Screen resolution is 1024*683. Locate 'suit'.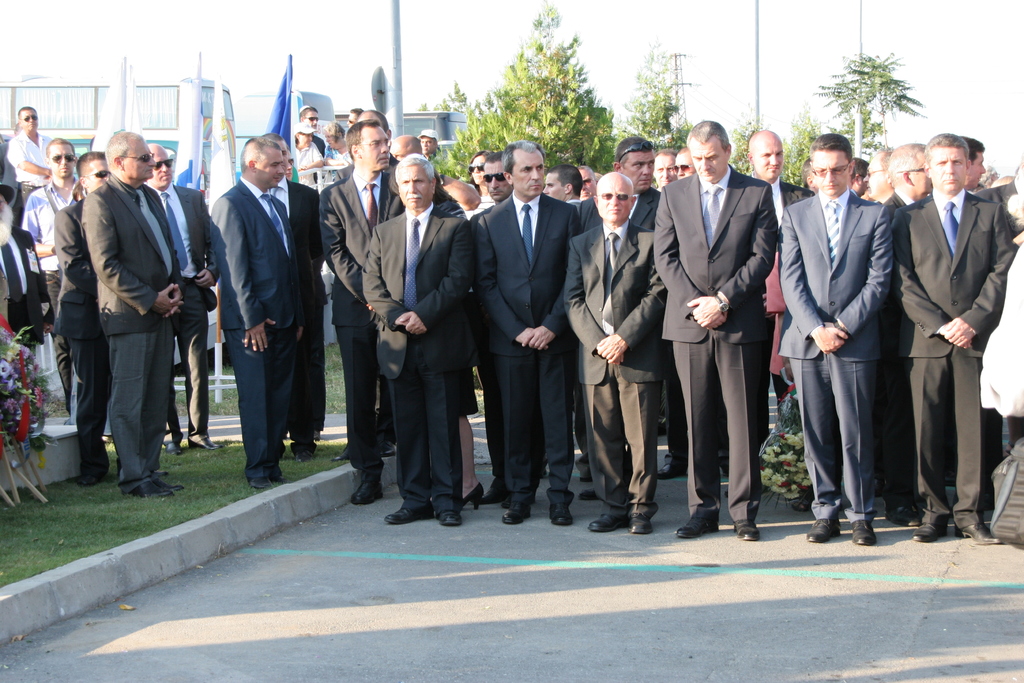
(left=883, top=185, right=1017, bottom=520).
